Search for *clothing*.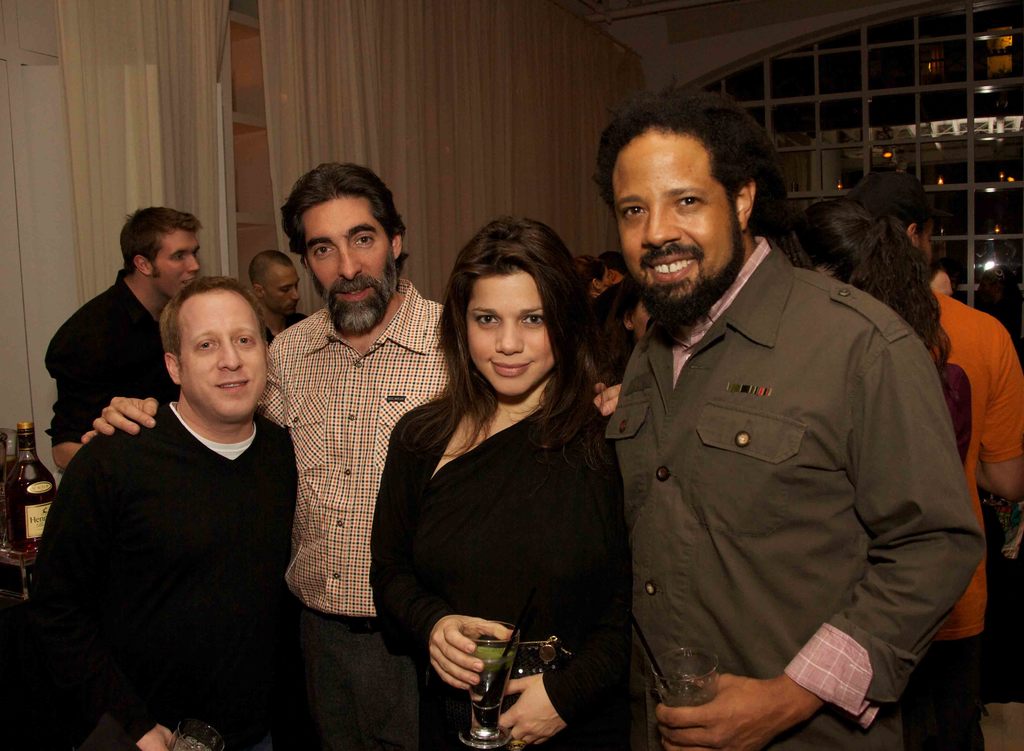
Found at <box>925,276,1023,642</box>.
